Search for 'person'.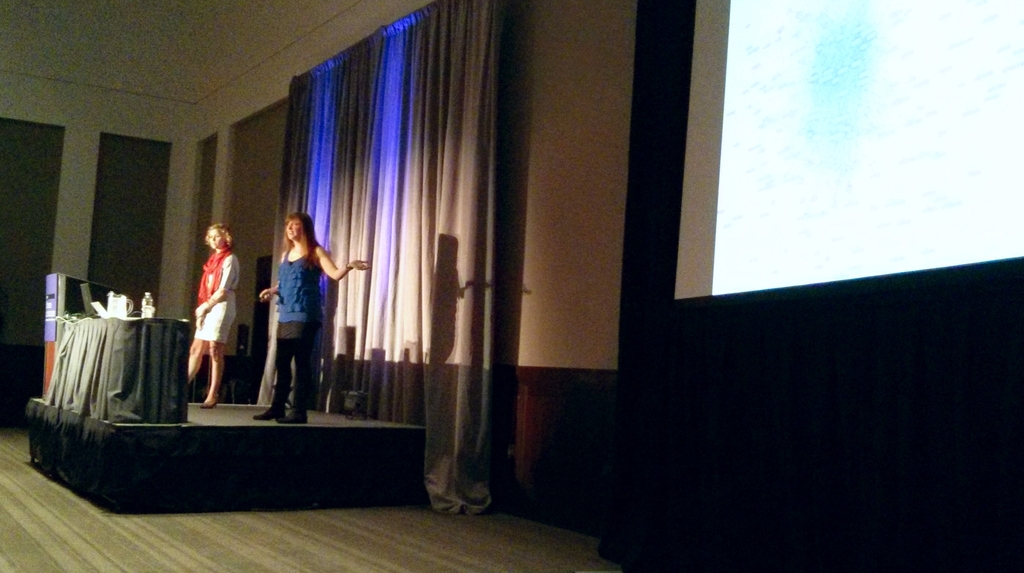
Found at bbox=(191, 218, 239, 412).
